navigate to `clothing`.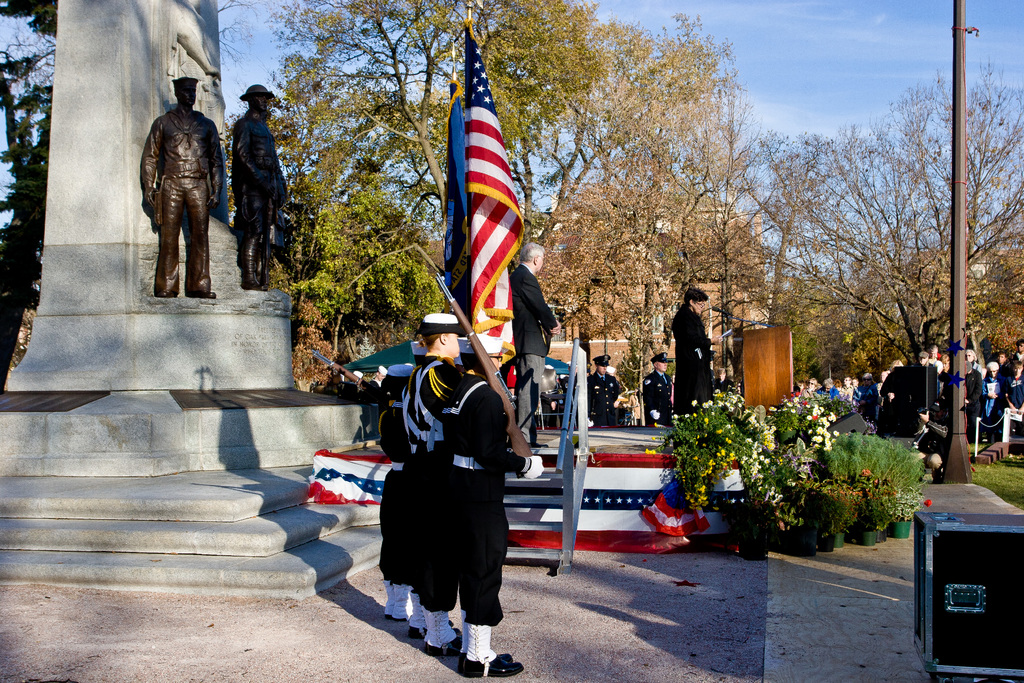
Navigation target: detection(668, 299, 716, 428).
